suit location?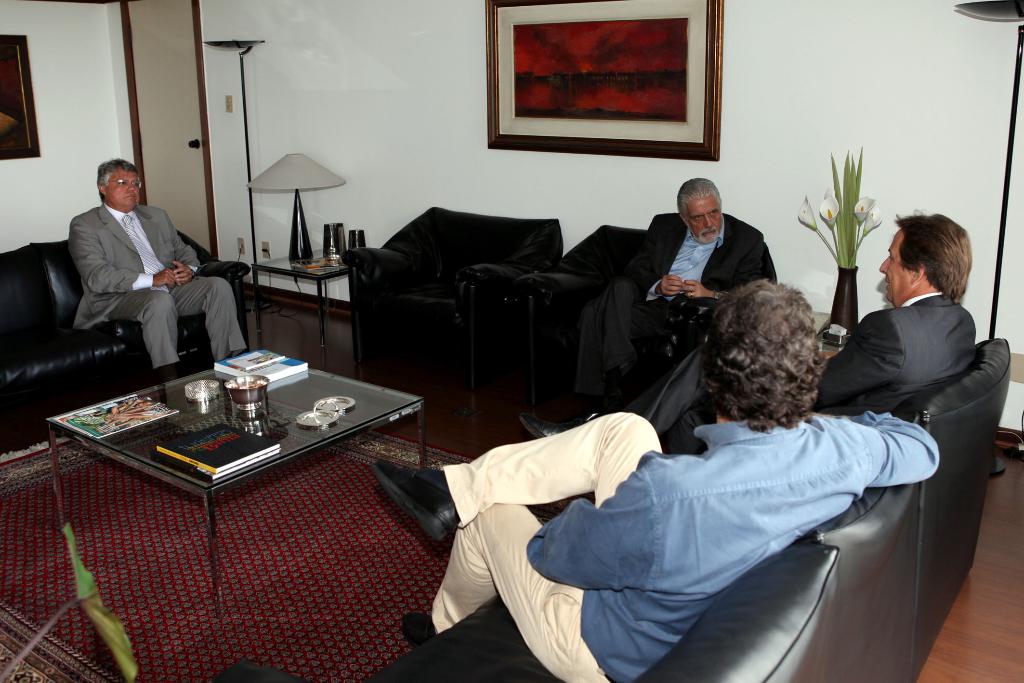
<region>40, 174, 229, 394</region>
